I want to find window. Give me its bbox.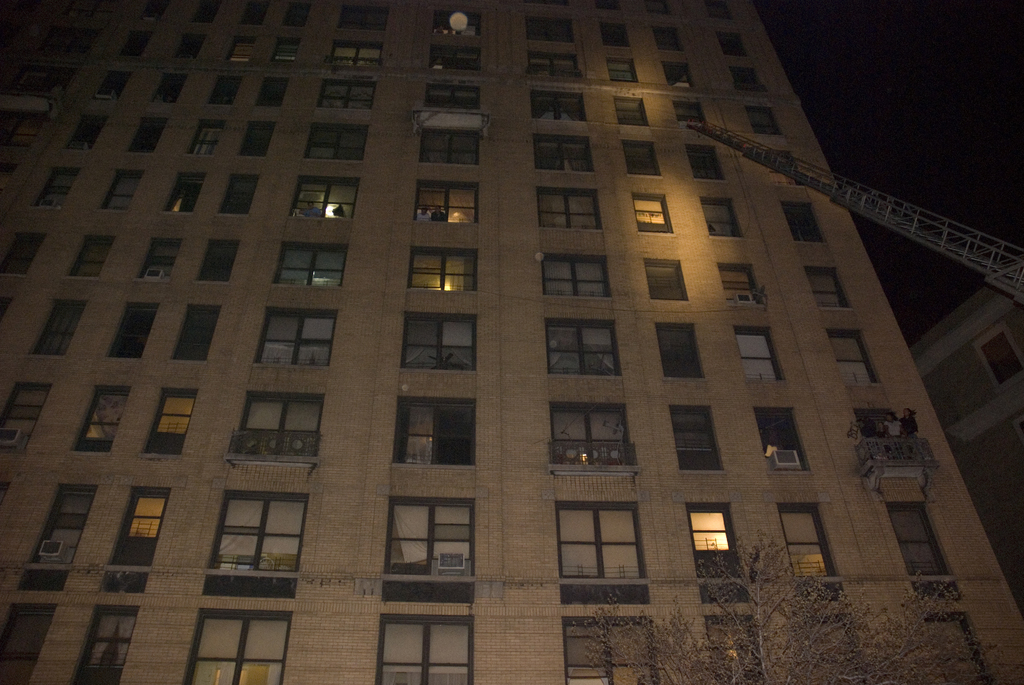
x1=674, y1=102, x2=712, y2=129.
